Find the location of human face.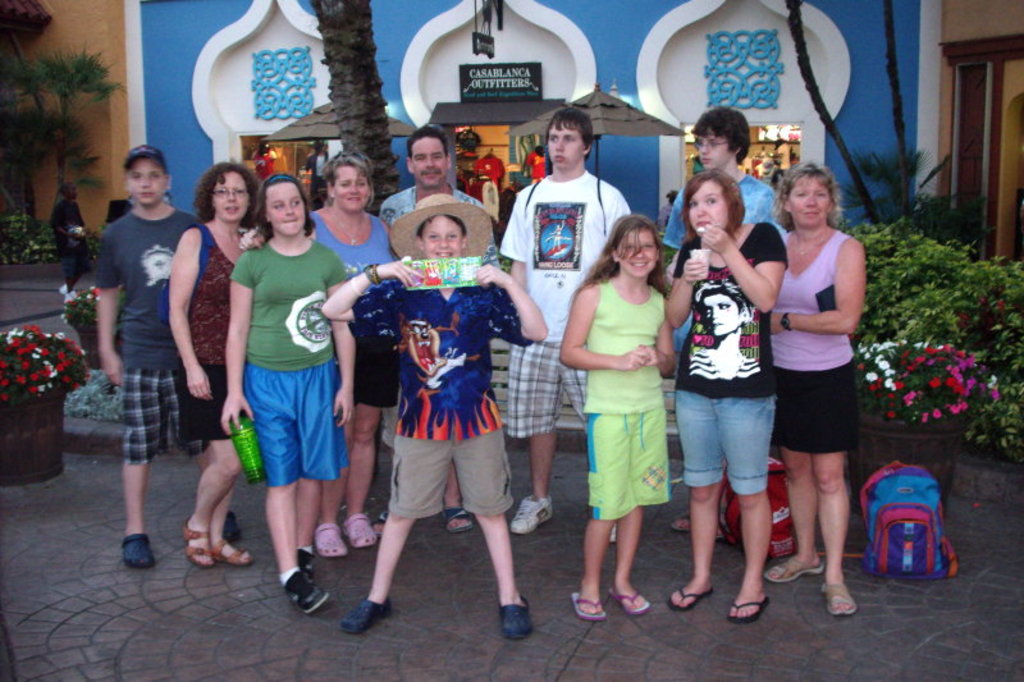
Location: crop(123, 151, 170, 207).
